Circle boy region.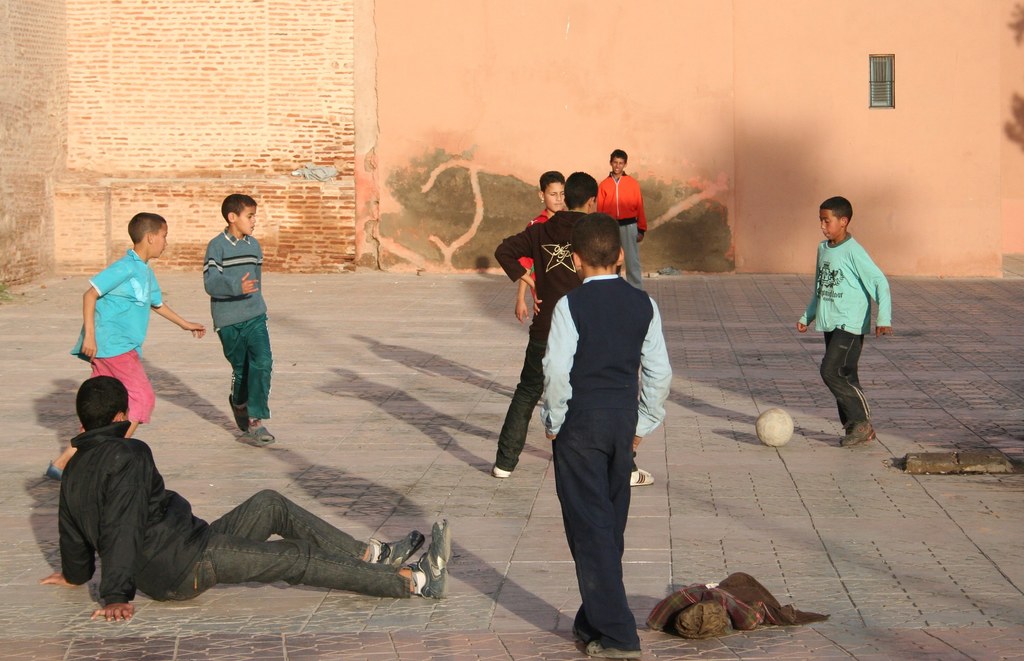
Region: pyautogui.locateOnScreen(594, 146, 659, 279).
